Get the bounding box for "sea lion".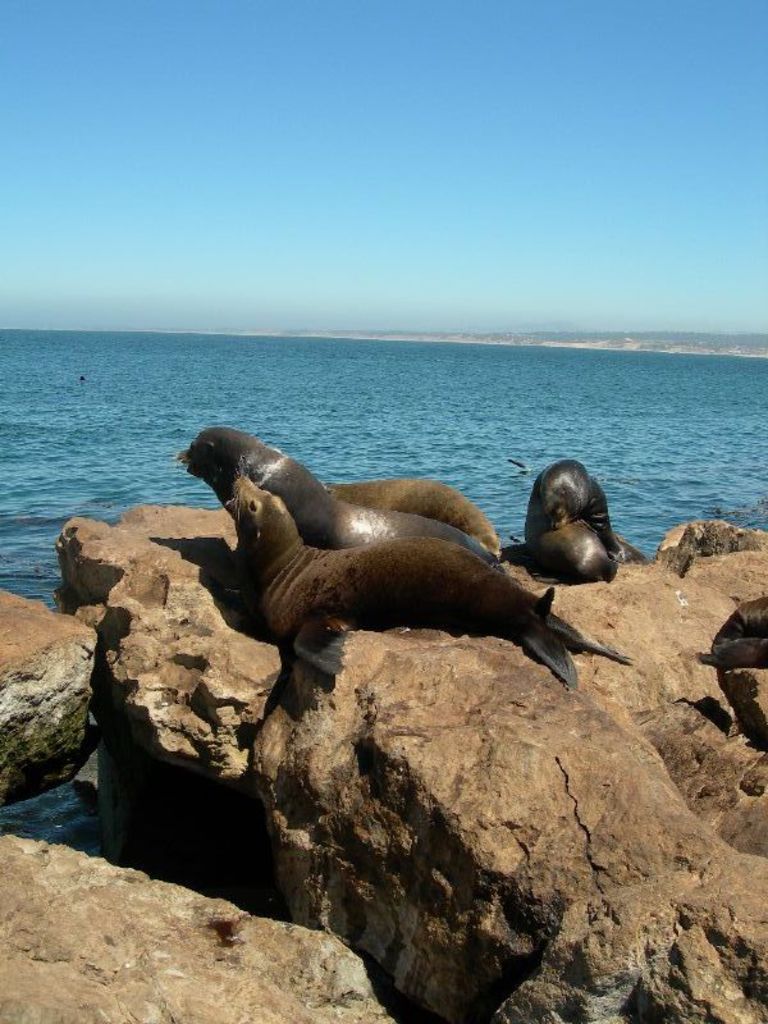
bbox(518, 462, 645, 567).
